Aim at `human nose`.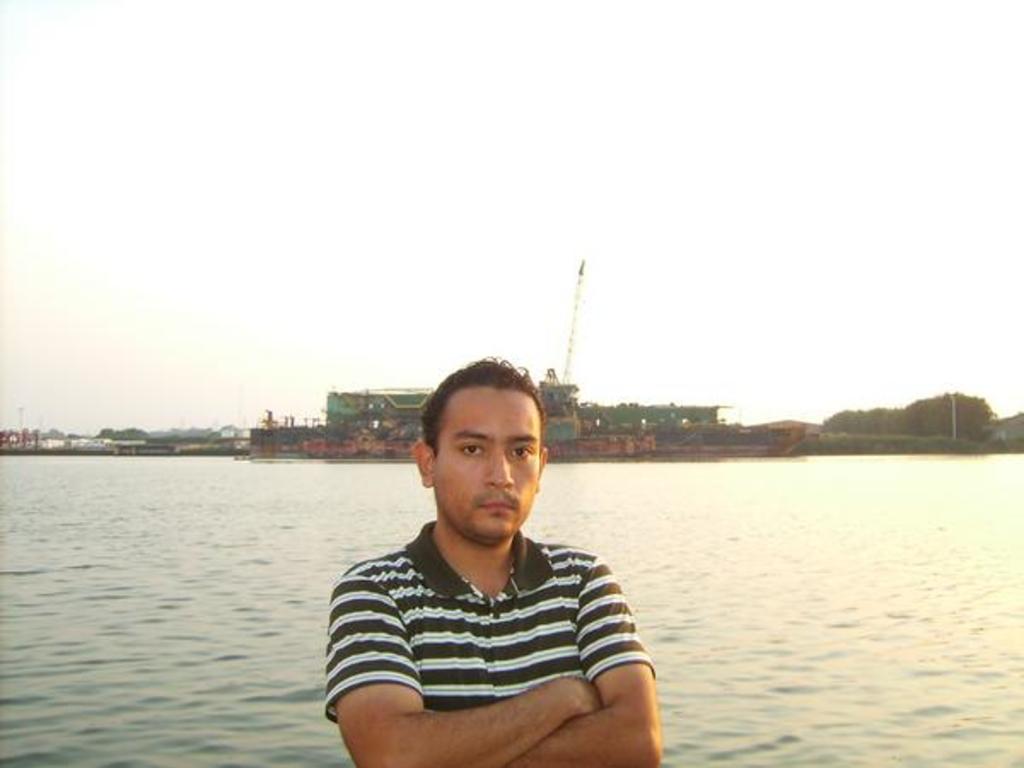
Aimed at x1=481, y1=445, x2=519, y2=486.
